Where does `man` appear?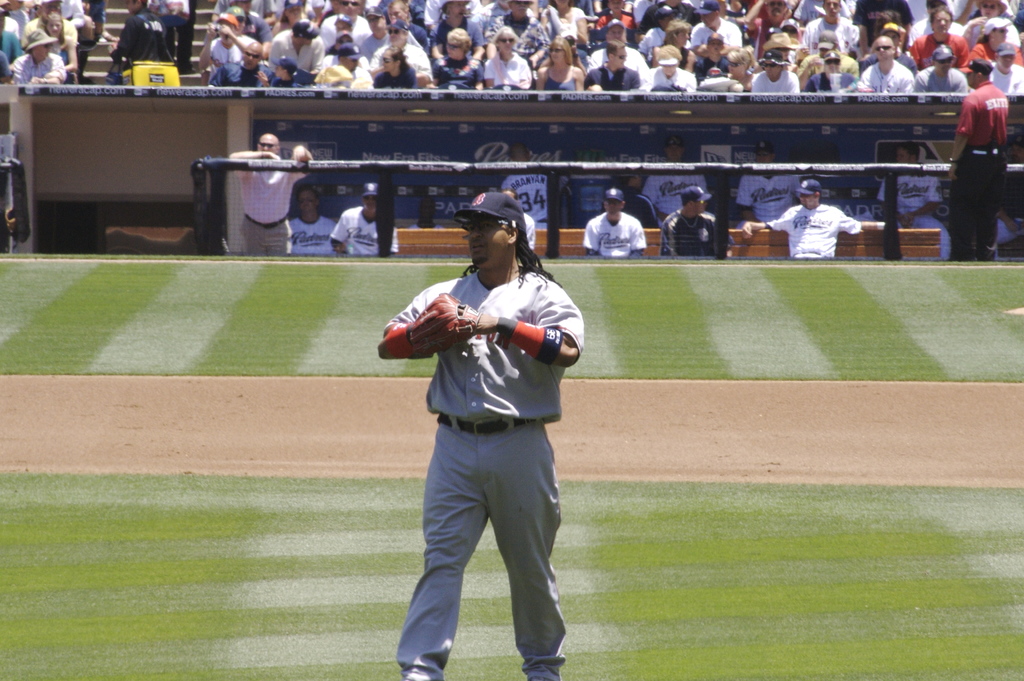
Appears at bbox(882, 145, 945, 259).
